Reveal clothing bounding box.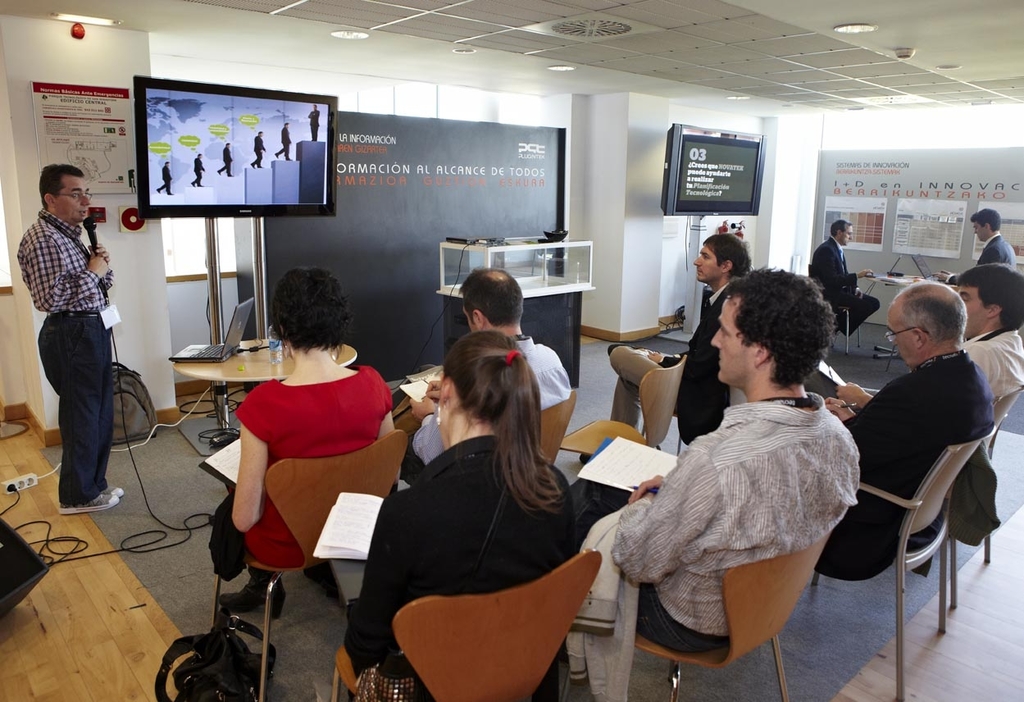
Revealed: x1=396, y1=340, x2=569, y2=485.
